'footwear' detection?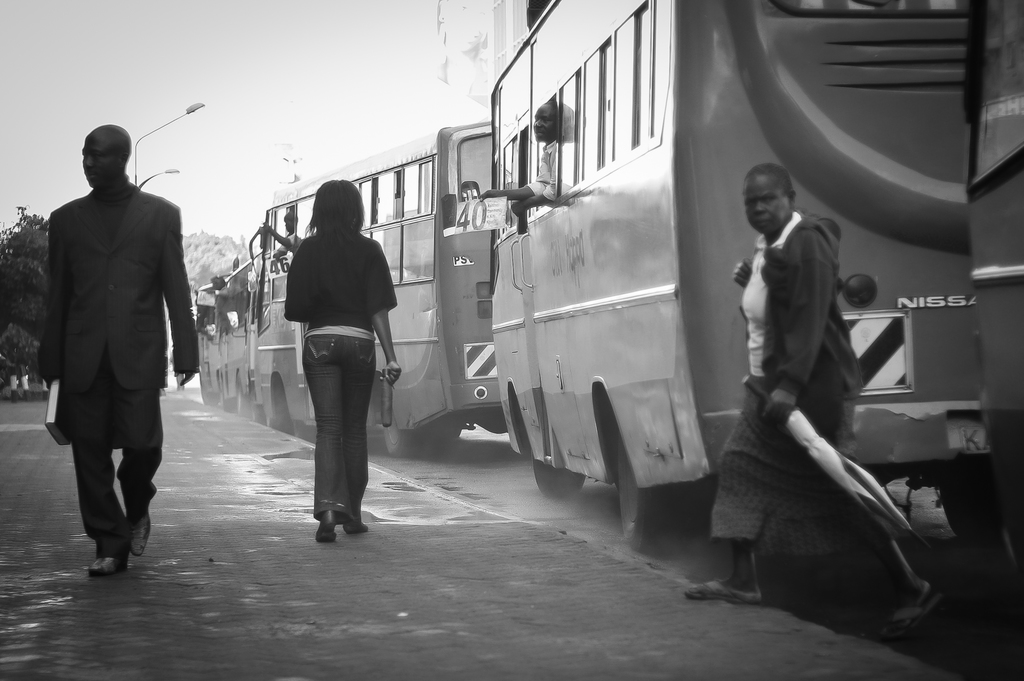
detection(314, 525, 340, 543)
